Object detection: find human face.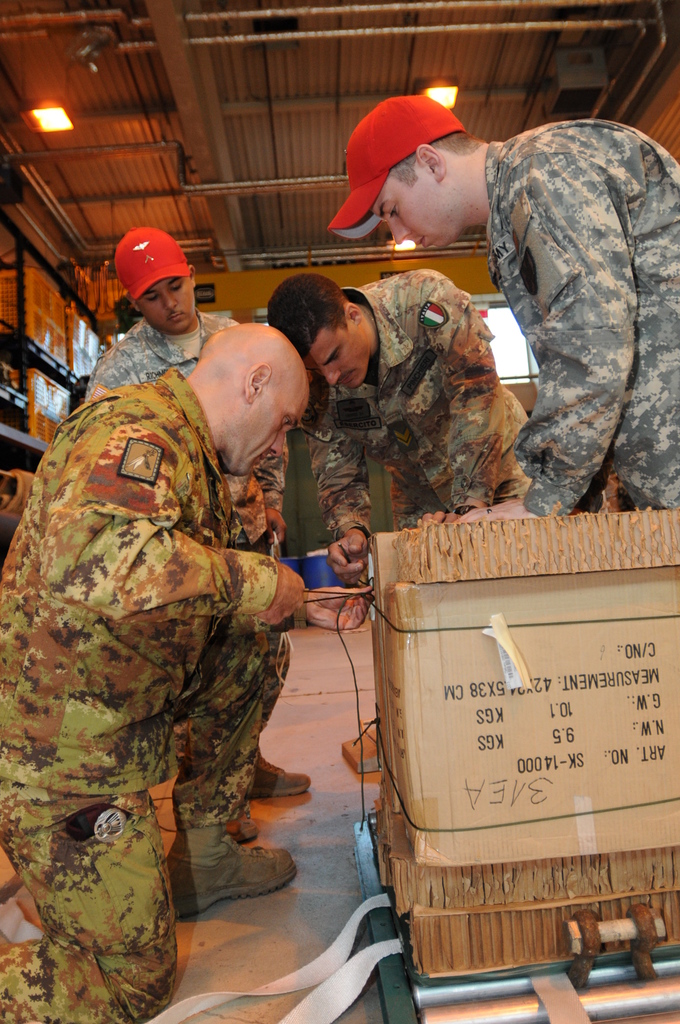
[262,379,313,461].
